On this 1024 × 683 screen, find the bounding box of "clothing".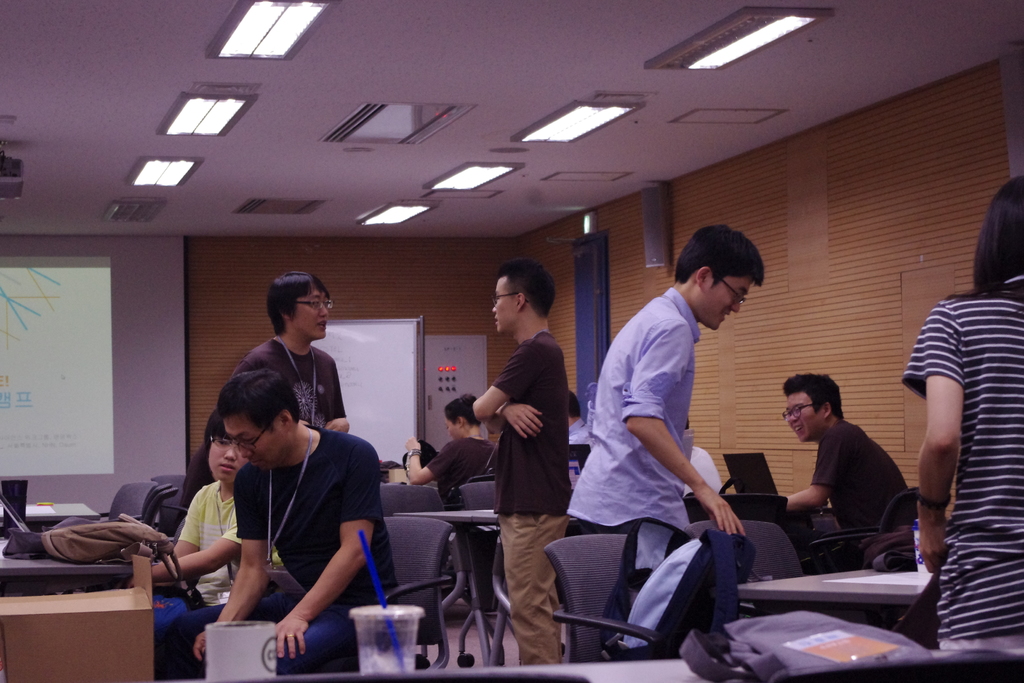
Bounding box: left=175, top=468, right=260, bottom=620.
